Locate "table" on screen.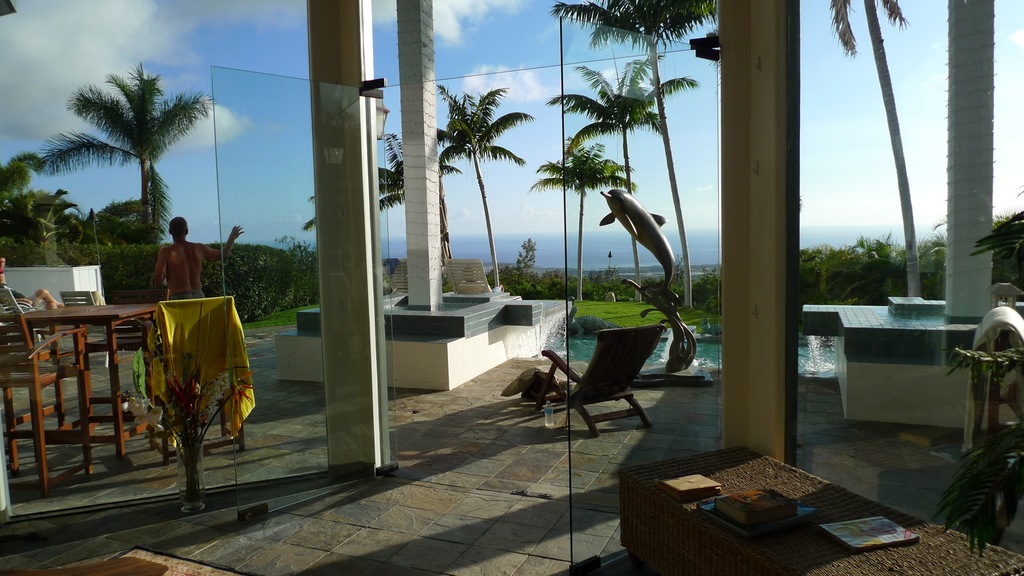
On screen at detection(0, 299, 152, 493).
